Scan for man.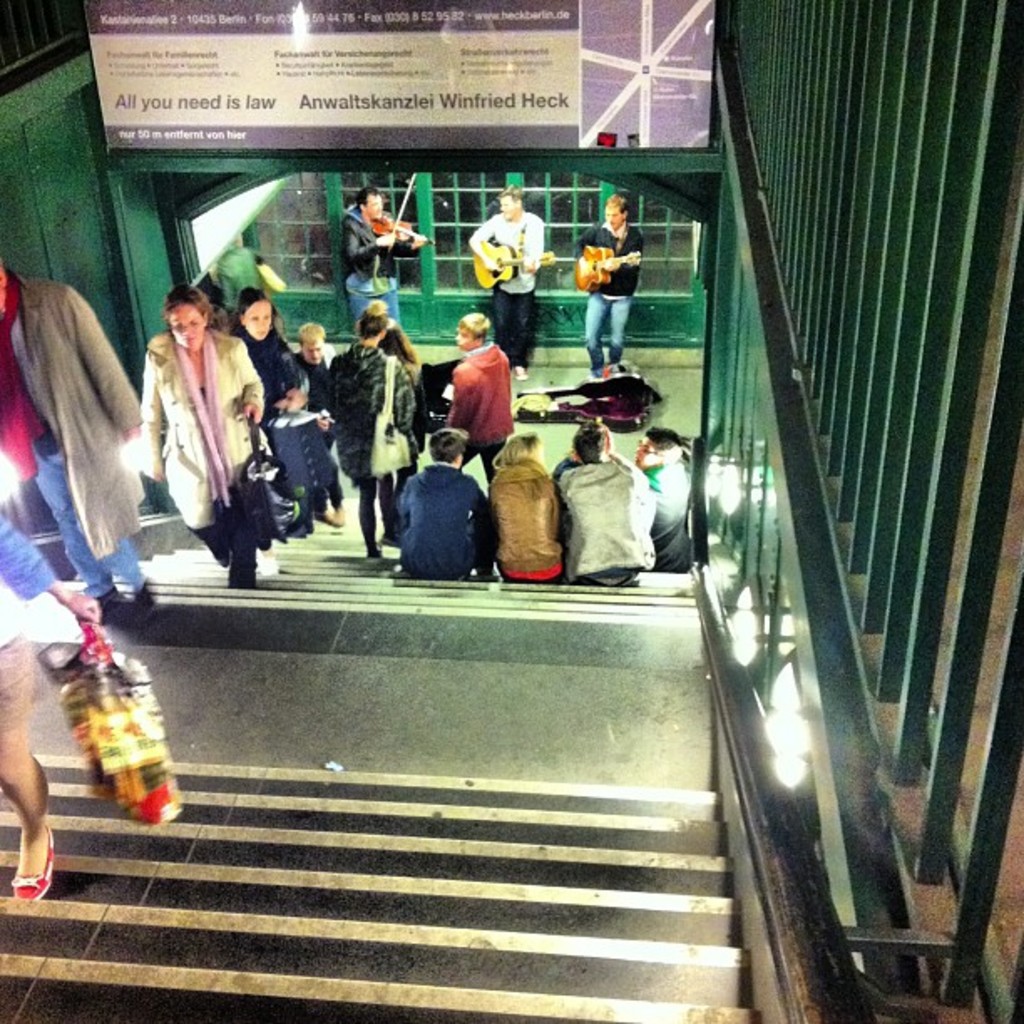
Scan result: pyautogui.locateOnScreen(291, 318, 346, 525).
